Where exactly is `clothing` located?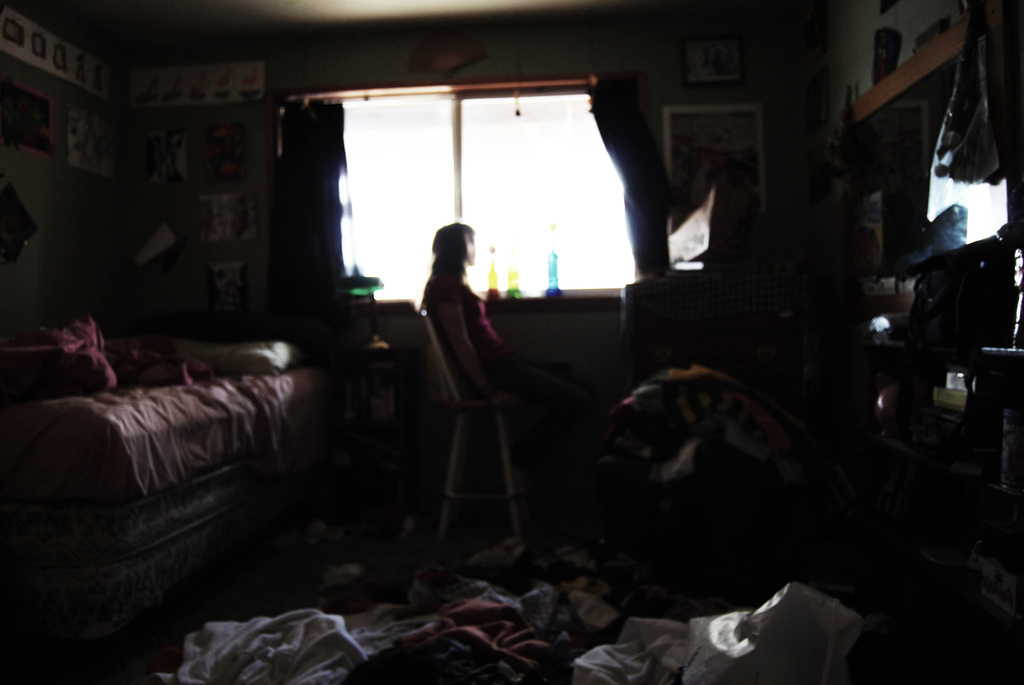
Its bounding box is (x1=404, y1=224, x2=509, y2=494).
